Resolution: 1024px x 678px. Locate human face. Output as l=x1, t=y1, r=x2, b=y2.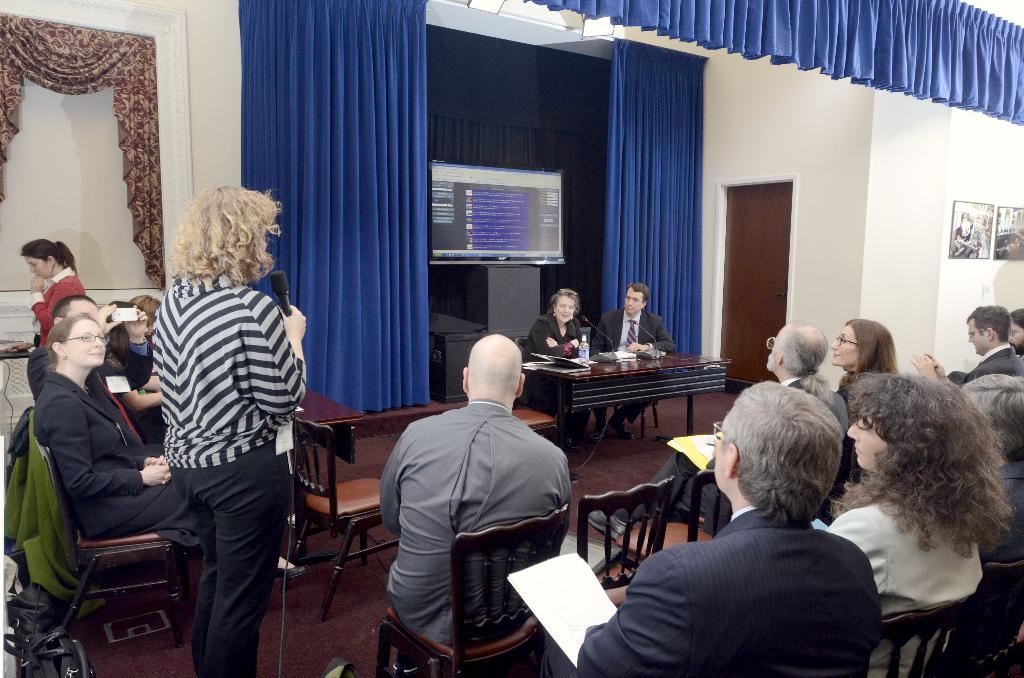
l=1009, t=316, r=1022, b=355.
